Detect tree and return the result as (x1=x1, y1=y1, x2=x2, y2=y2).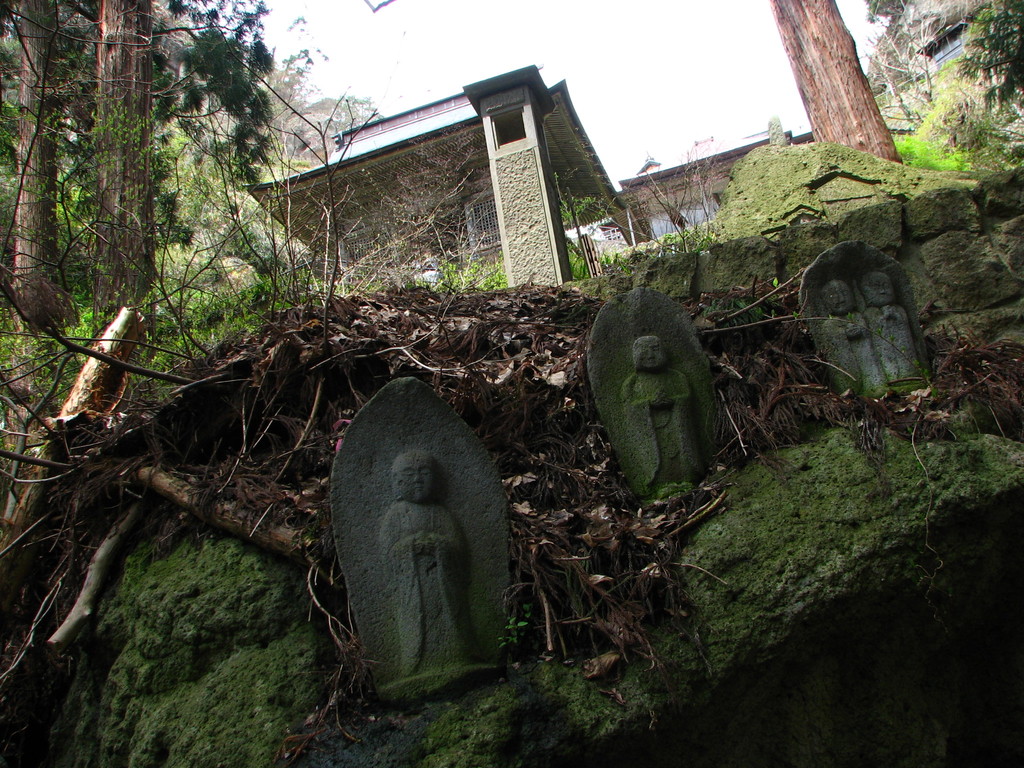
(x1=361, y1=129, x2=484, y2=295).
